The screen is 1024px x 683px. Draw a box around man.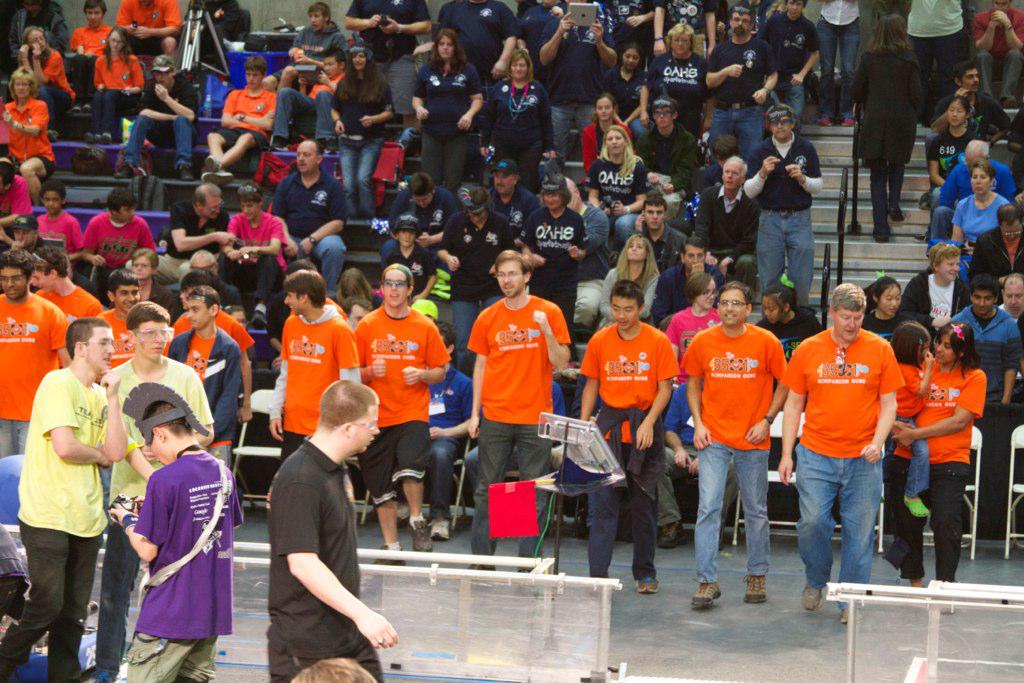
[left=274, top=375, right=406, bottom=682].
